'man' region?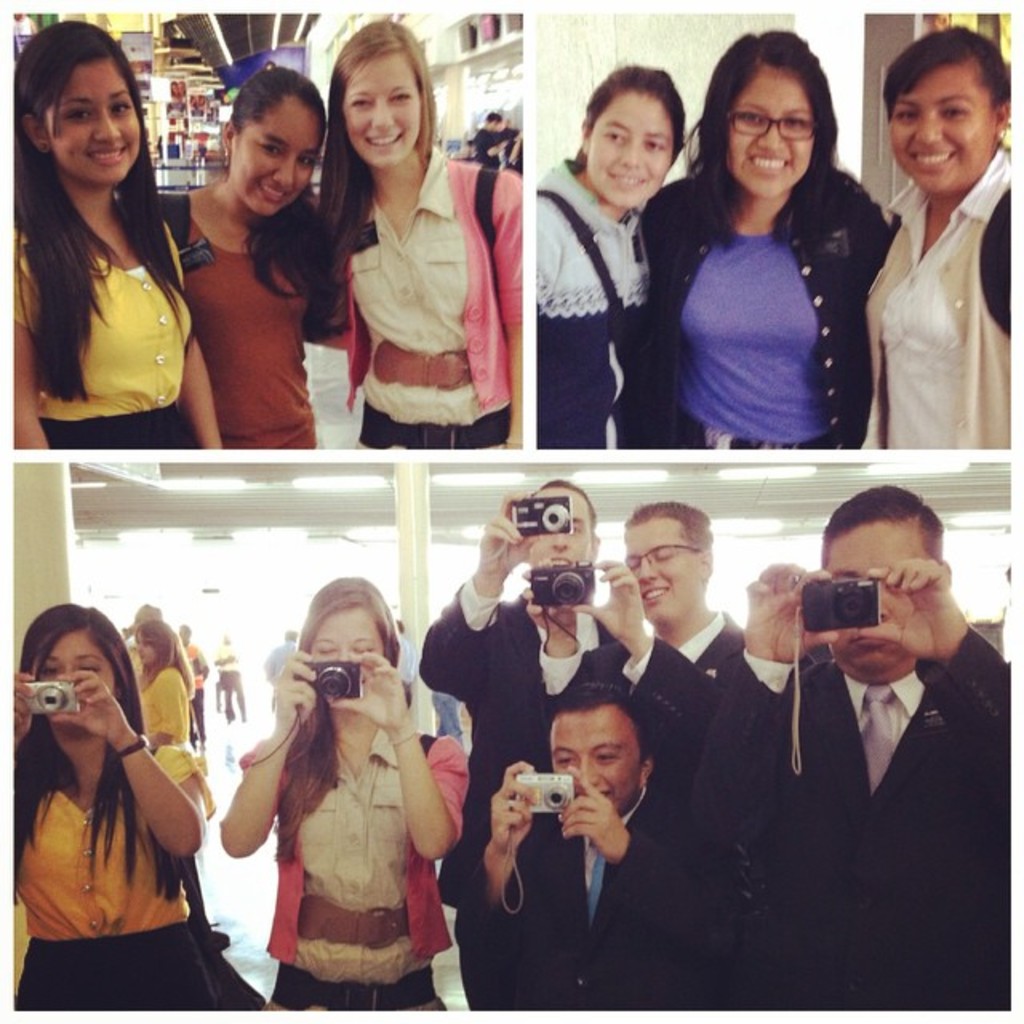
bbox(406, 475, 715, 1008)
